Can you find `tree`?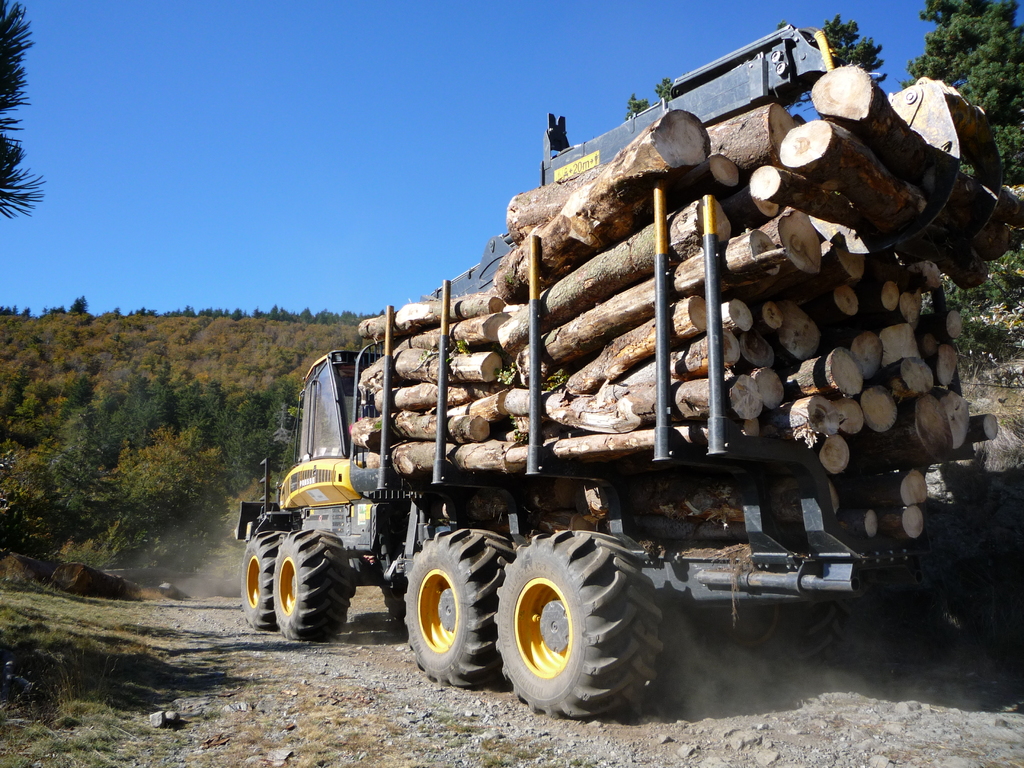
Yes, bounding box: BBox(900, 0, 1023, 190).
